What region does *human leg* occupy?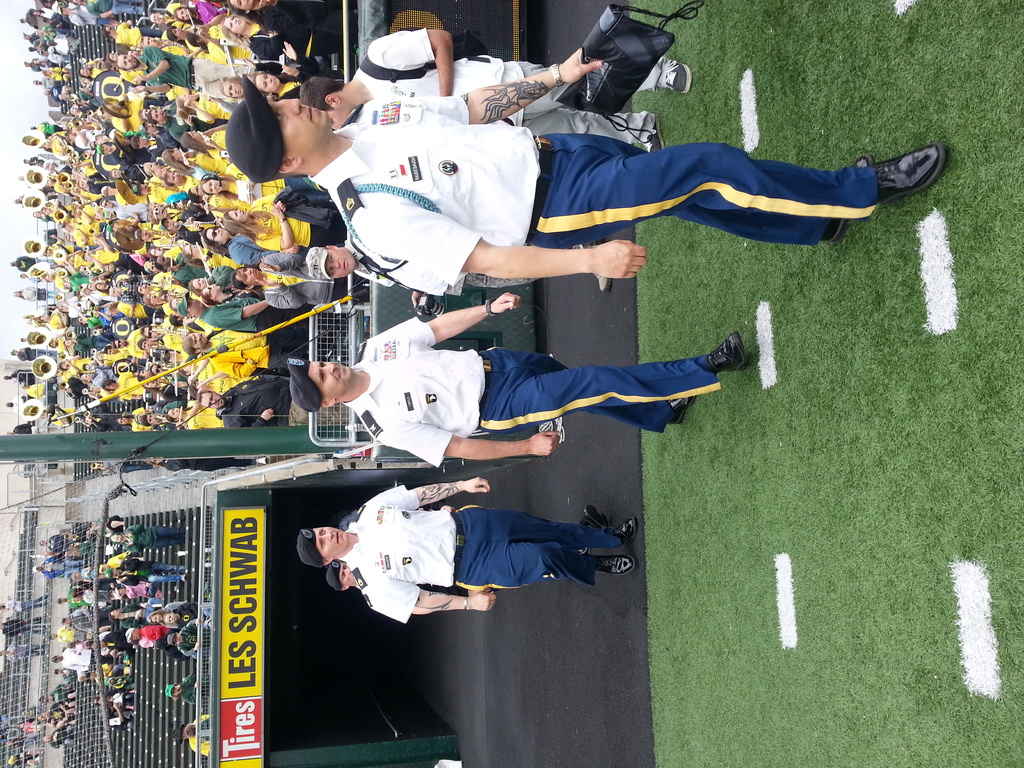
{"left": 460, "top": 511, "right": 636, "bottom": 547}.
